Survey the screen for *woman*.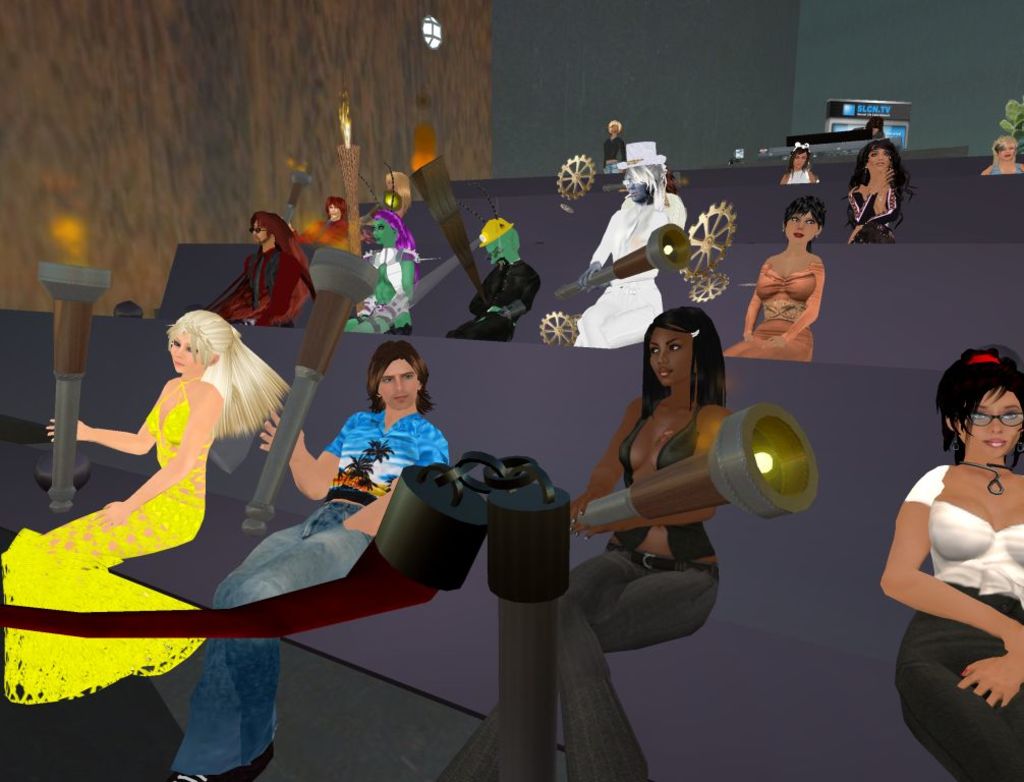
Survey found: {"left": 875, "top": 310, "right": 1022, "bottom": 771}.
